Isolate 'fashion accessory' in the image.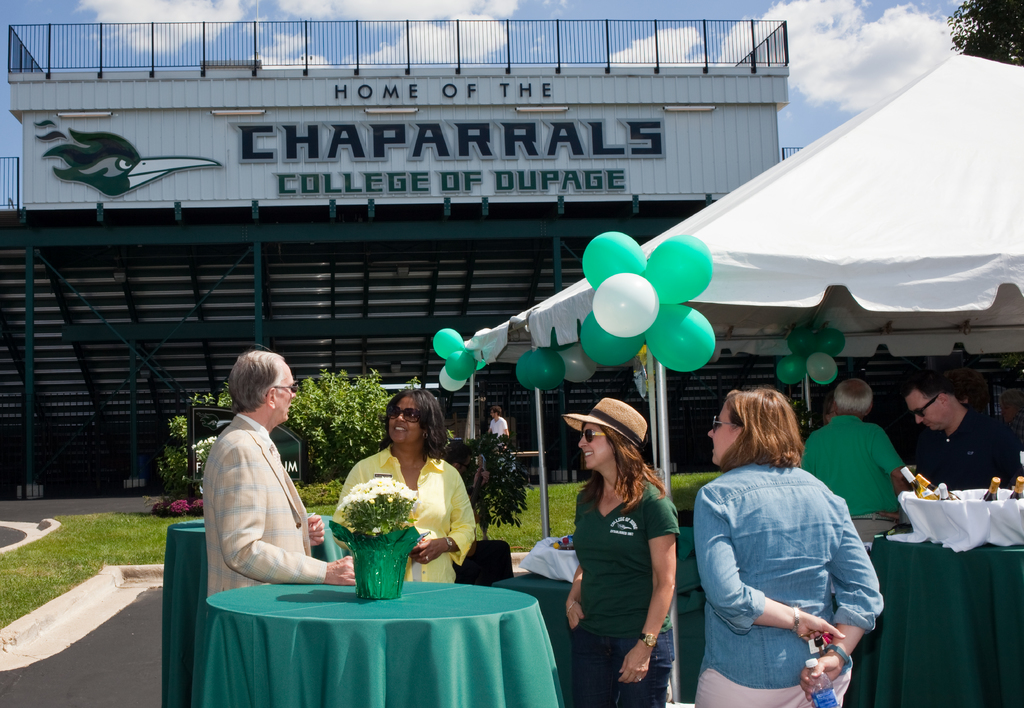
Isolated region: <bbox>818, 645, 857, 673</bbox>.
